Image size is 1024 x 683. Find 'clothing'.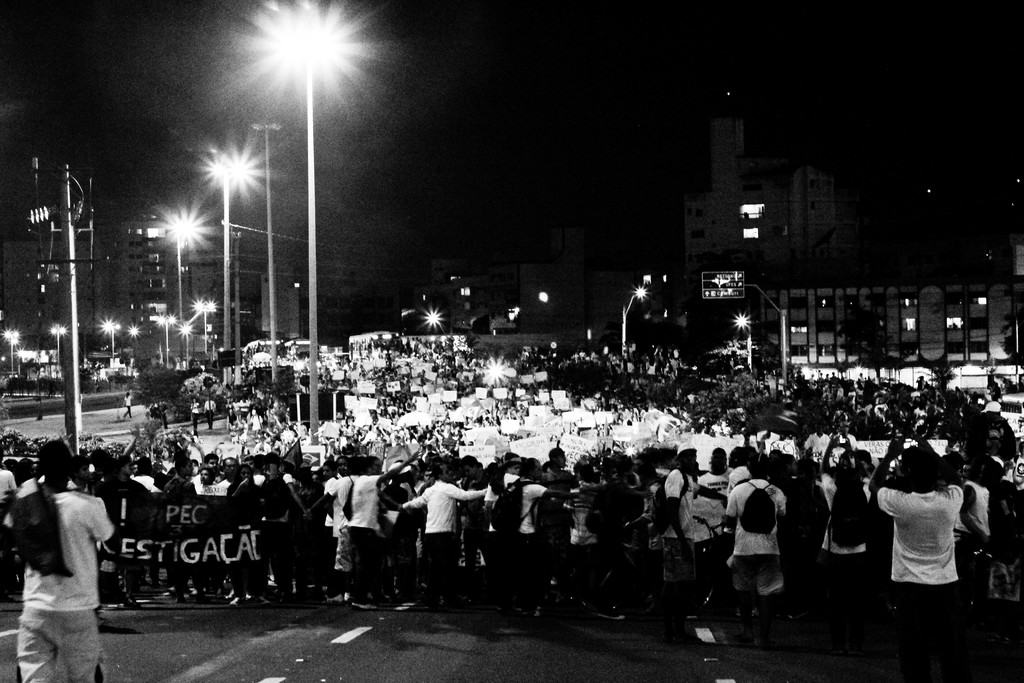
{"left": 192, "top": 402, "right": 201, "bottom": 435}.
